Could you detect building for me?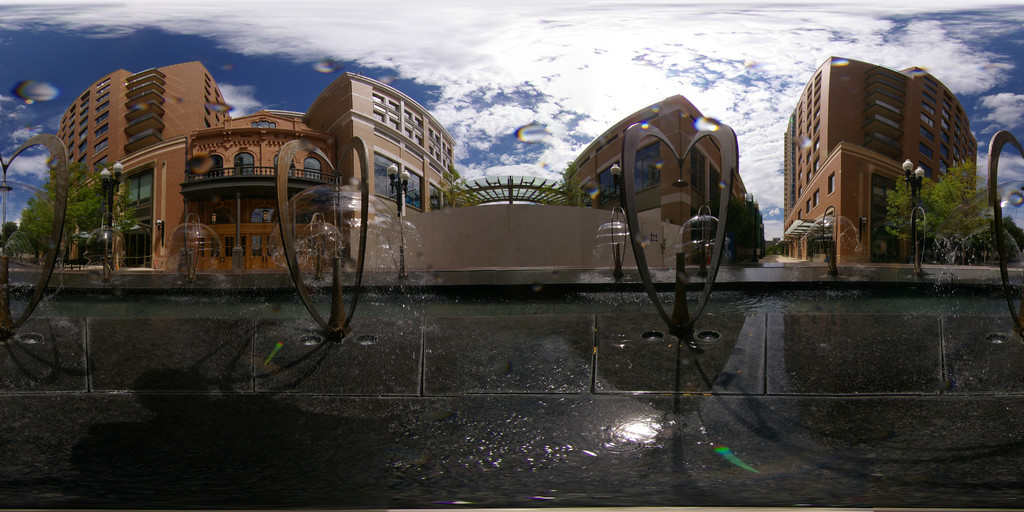
Detection result: (left=780, top=54, right=977, bottom=262).
